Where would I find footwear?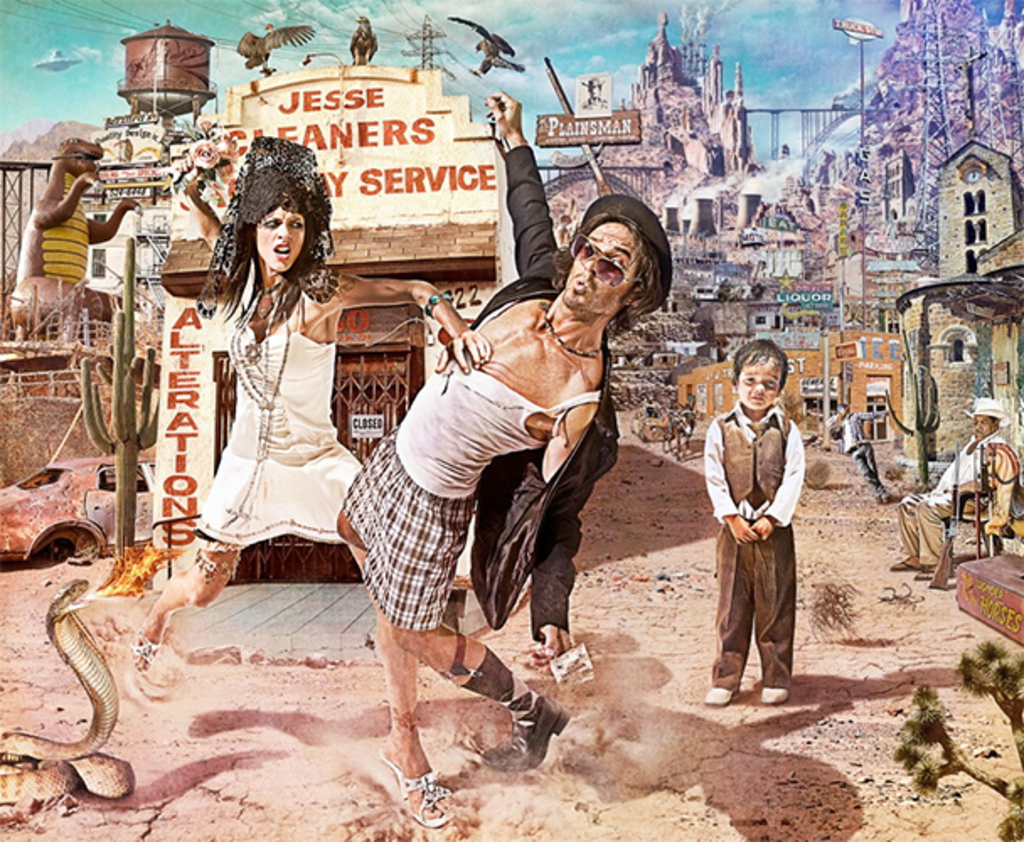
At left=891, top=557, right=913, bottom=573.
